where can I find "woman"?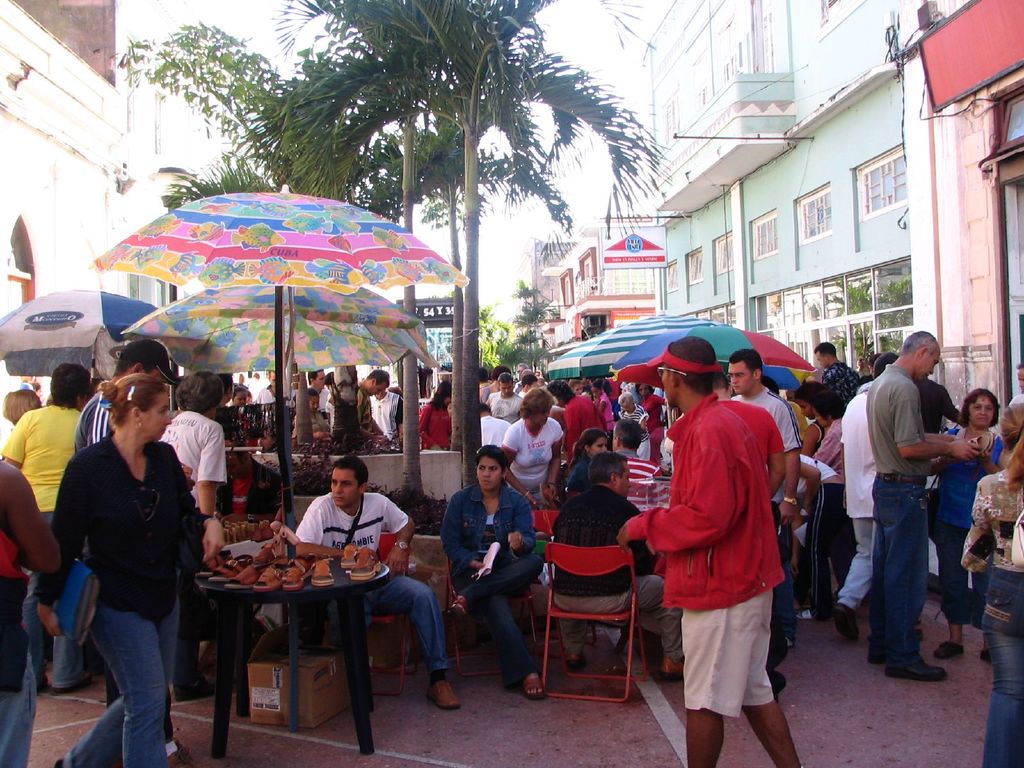
You can find it at [928, 388, 1006, 659].
